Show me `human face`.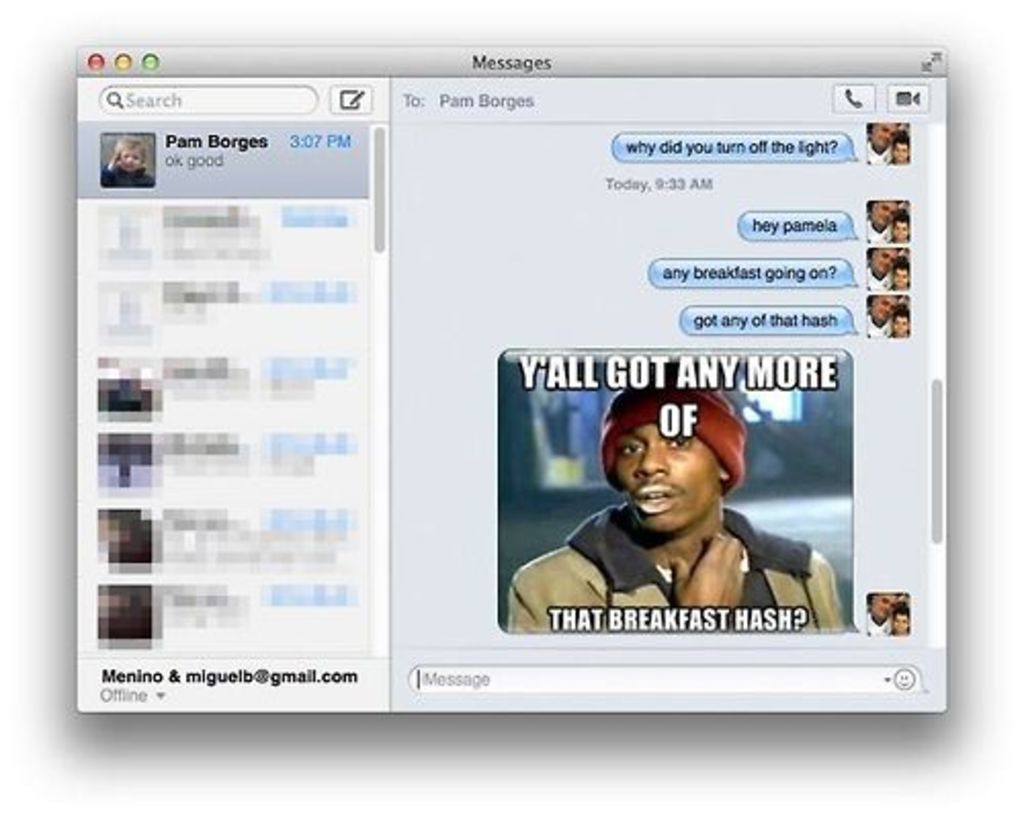
`human face` is here: x1=895 y1=266 x2=909 y2=276.
